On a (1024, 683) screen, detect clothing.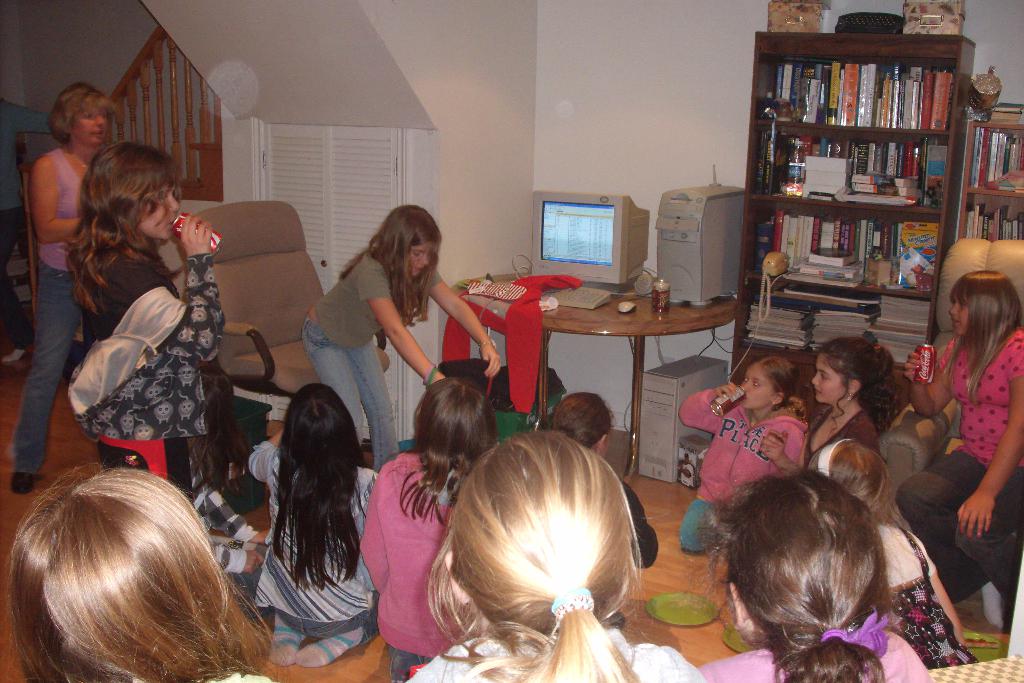
[807,399,879,445].
